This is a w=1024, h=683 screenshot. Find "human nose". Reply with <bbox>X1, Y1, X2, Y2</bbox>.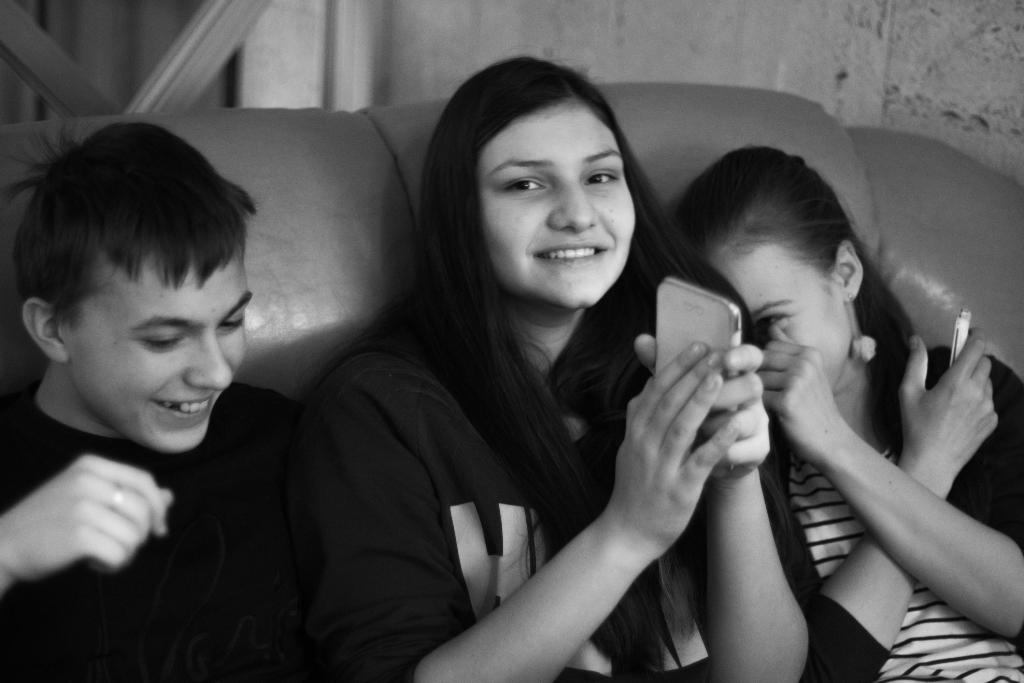
<bbox>184, 334, 237, 394</bbox>.
